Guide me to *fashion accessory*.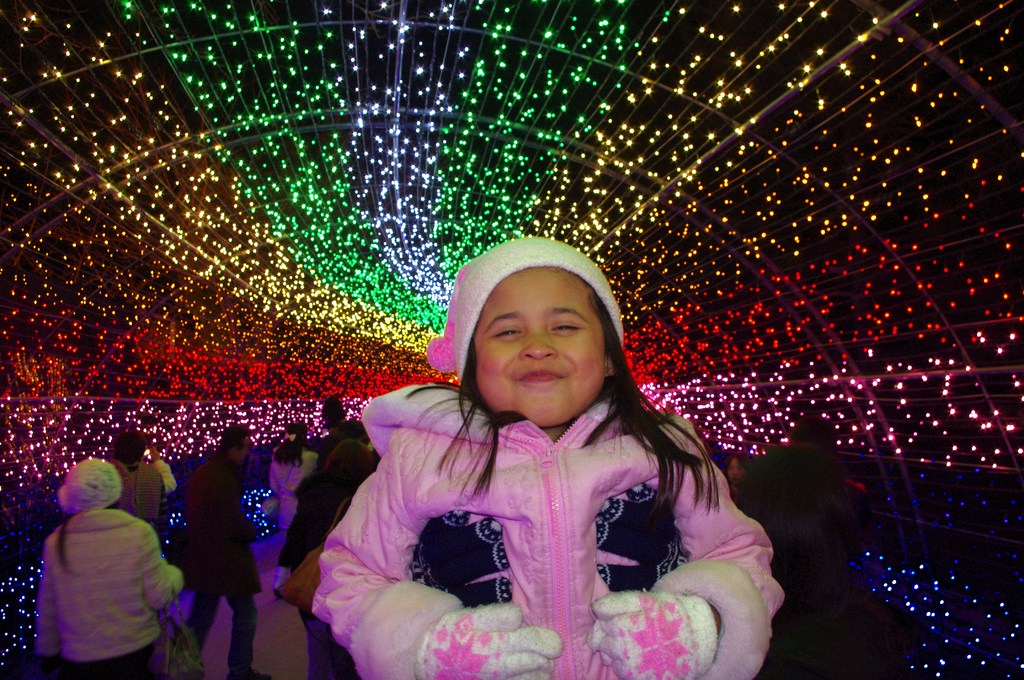
Guidance: select_region(276, 497, 348, 613).
